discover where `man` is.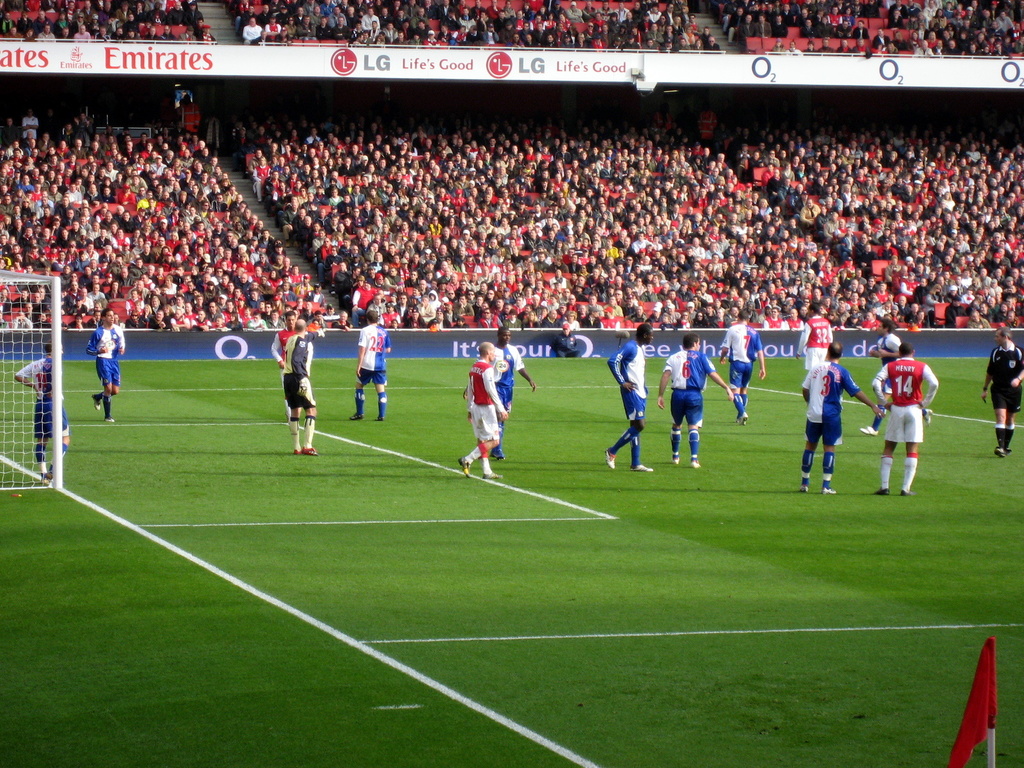
Discovered at 552,318,580,355.
